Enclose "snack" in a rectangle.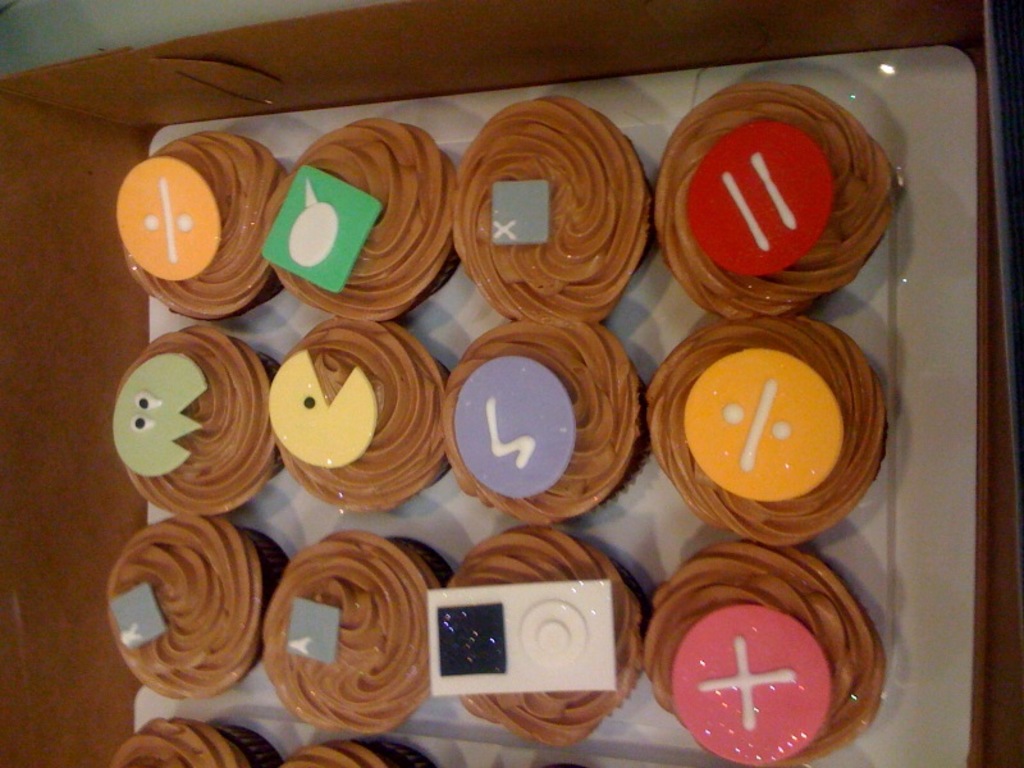
<bbox>113, 712, 284, 767</bbox>.
